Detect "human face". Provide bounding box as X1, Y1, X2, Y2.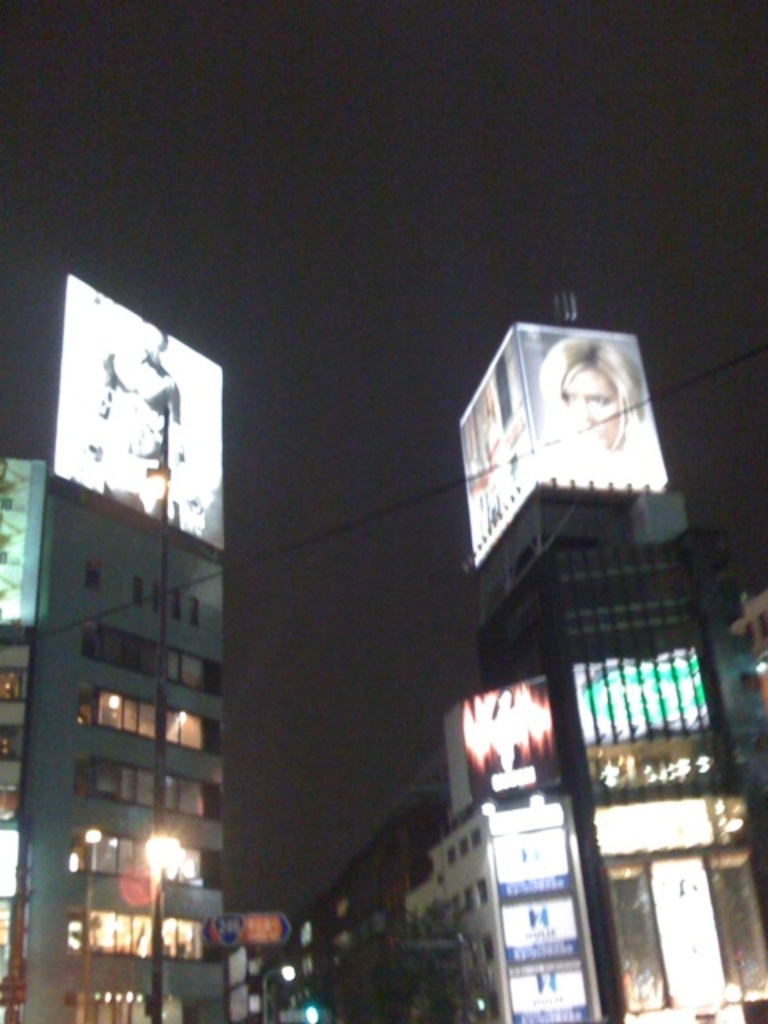
562, 362, 618, 448.
